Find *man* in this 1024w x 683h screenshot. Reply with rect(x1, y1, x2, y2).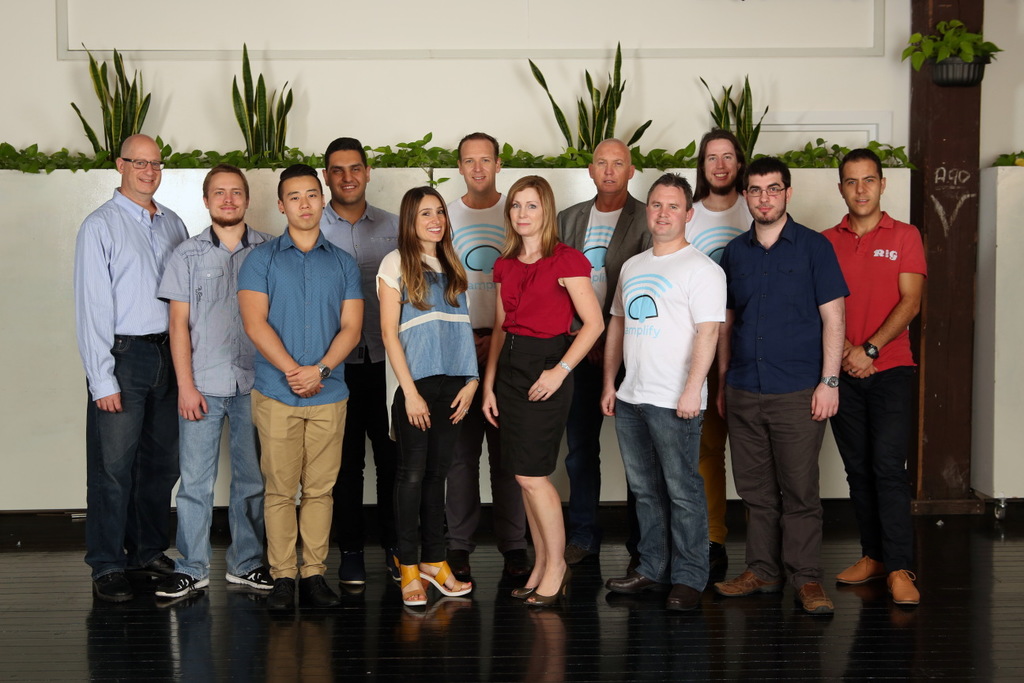
rect(599, 172, 727, 608).
